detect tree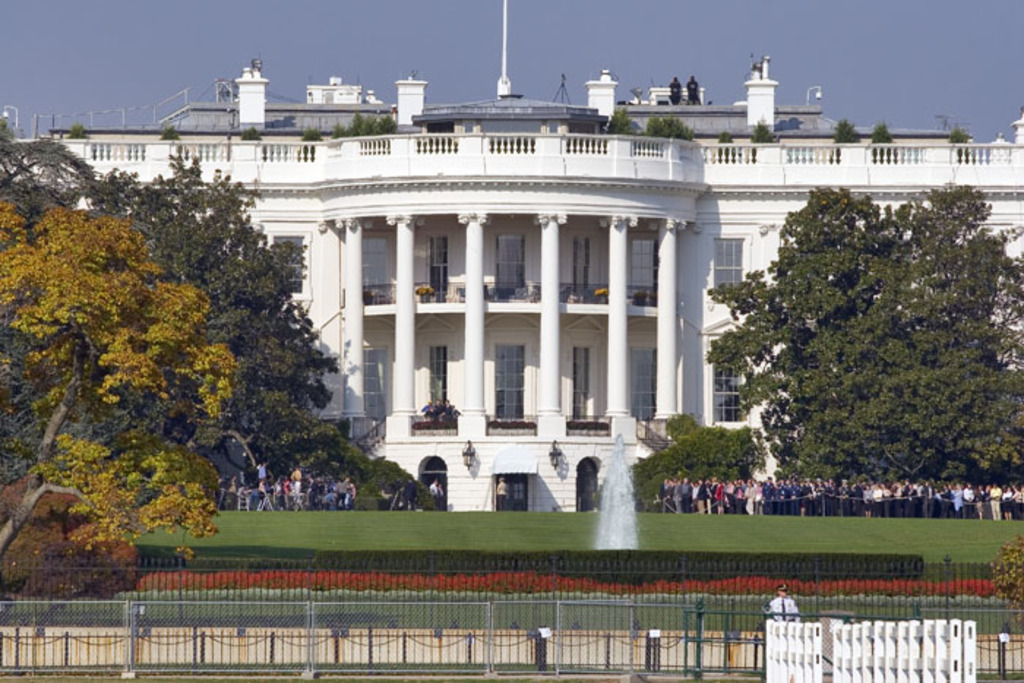
pyautogui.locateOnScreen(715, 129, 733, 159)
